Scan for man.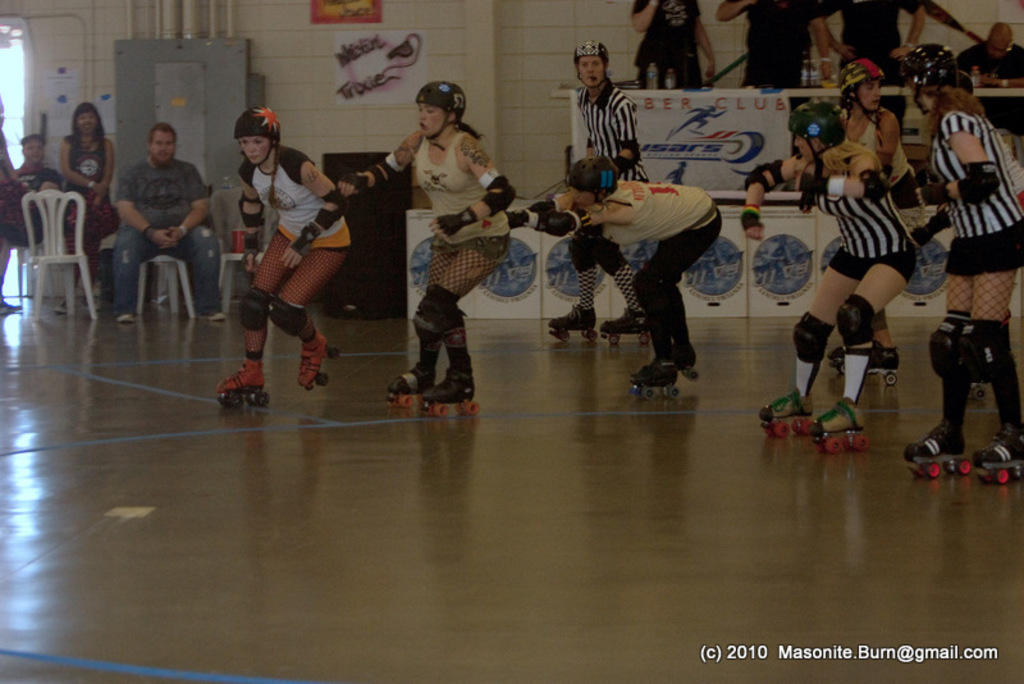
Scan result: crop(100, 115, 214, 318).
